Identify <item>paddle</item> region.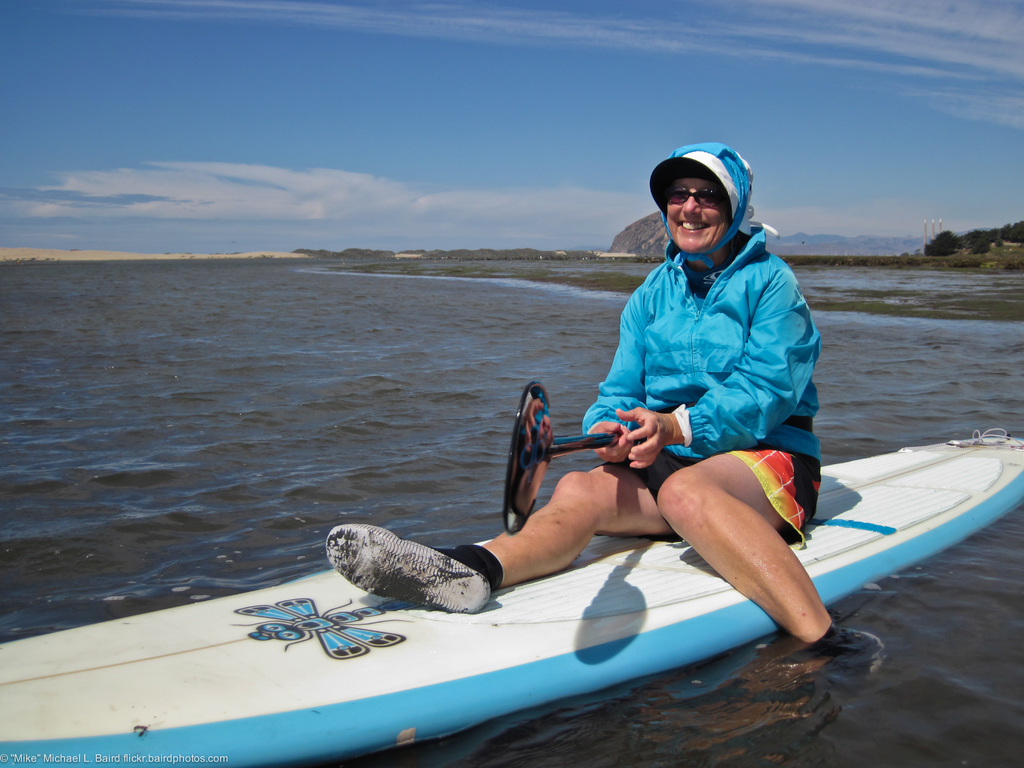
Region: 500, 377, 613, 532.
